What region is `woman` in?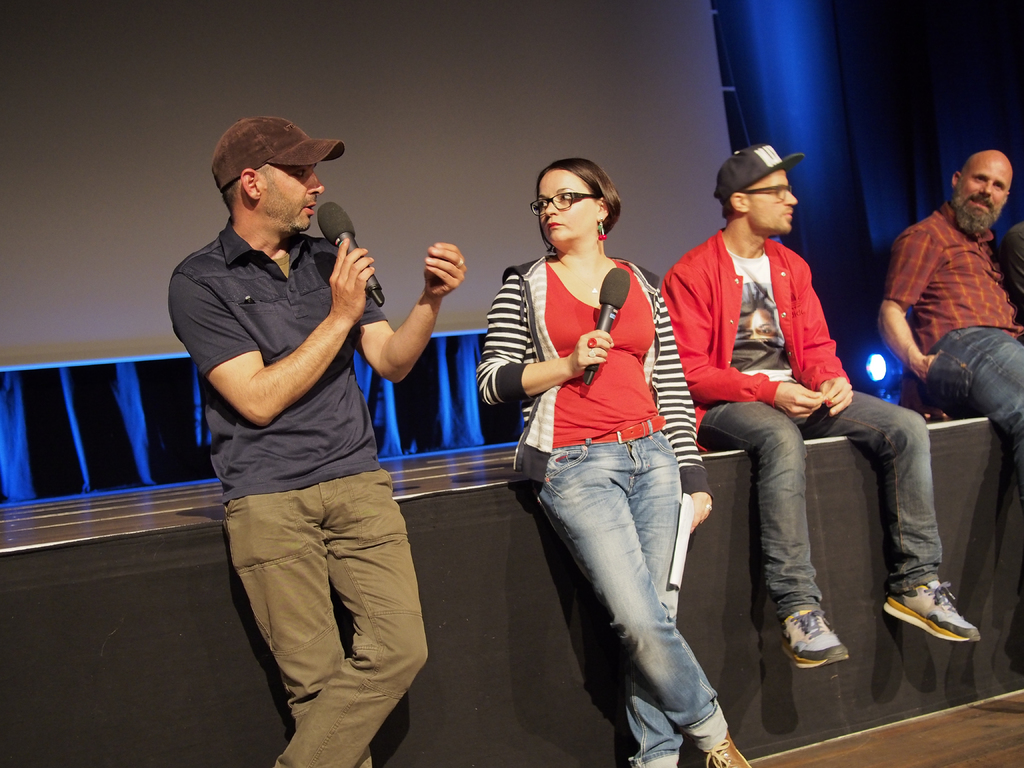
crop(511, 172, 726, 767).
